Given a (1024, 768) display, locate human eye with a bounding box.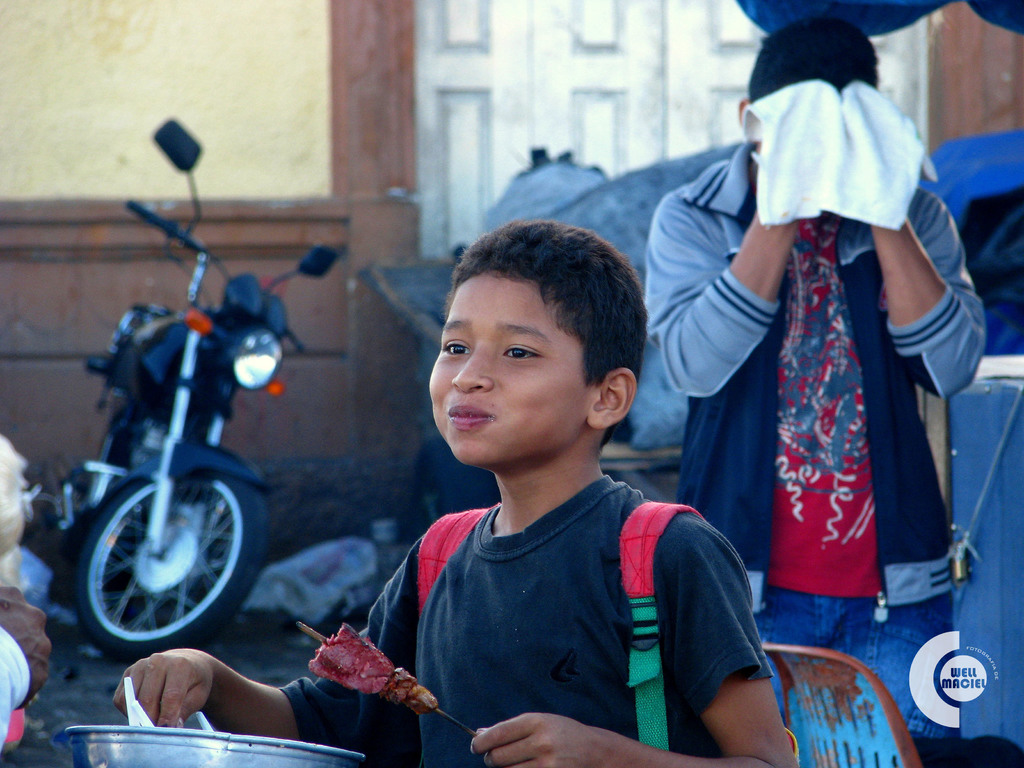
Located: box=[433, 336, 473, 361].
